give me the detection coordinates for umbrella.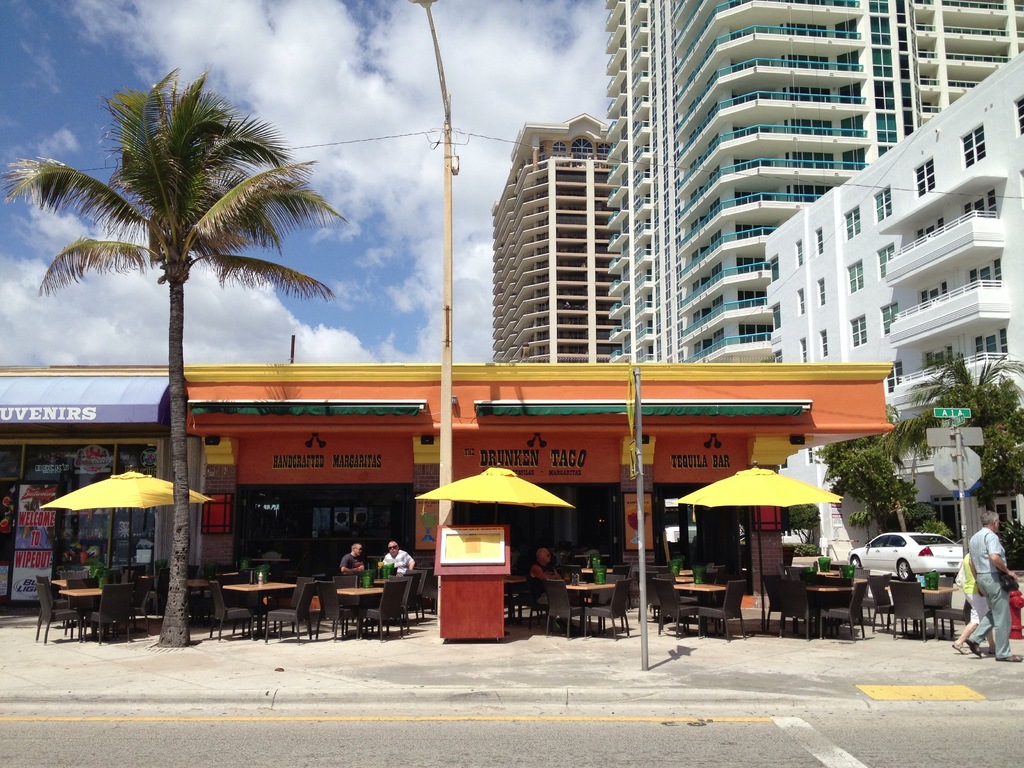
select_region(415, 461, 573, 527).
